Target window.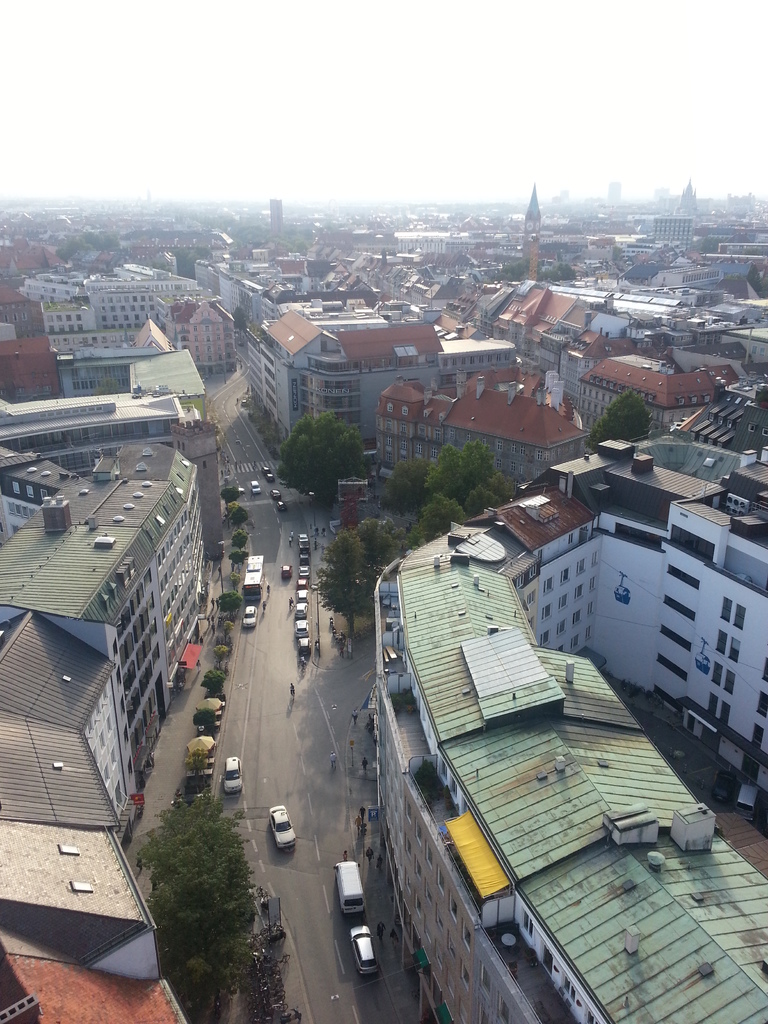
Target region: pyautogui.locateOnScreen(589, 362, 604, 365).
